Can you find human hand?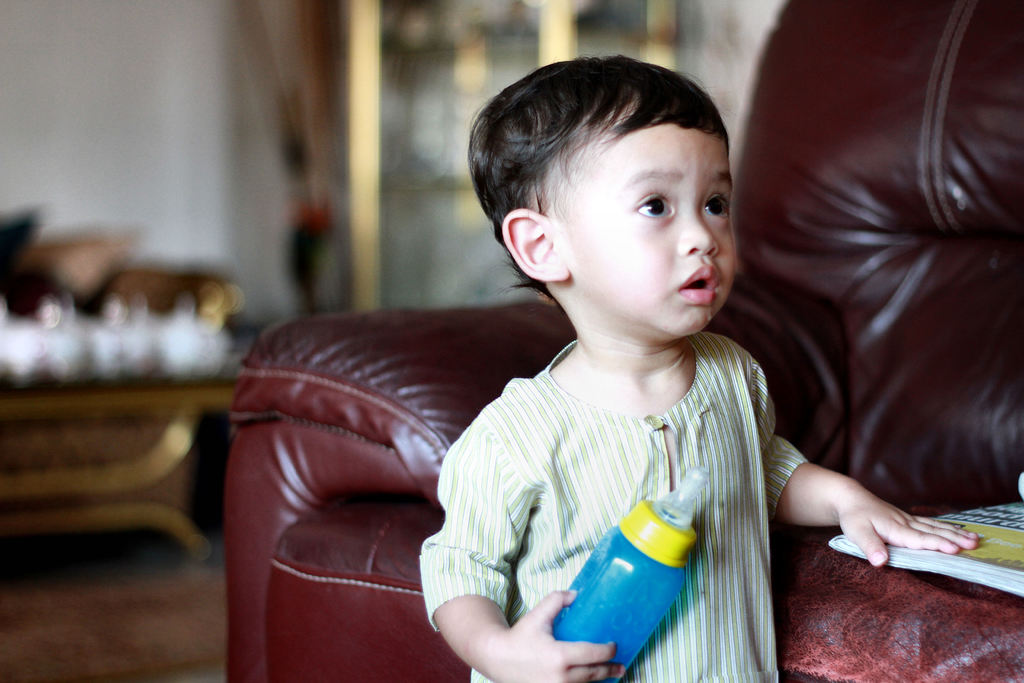
Yes, bounding box: (484,587,619,682).
